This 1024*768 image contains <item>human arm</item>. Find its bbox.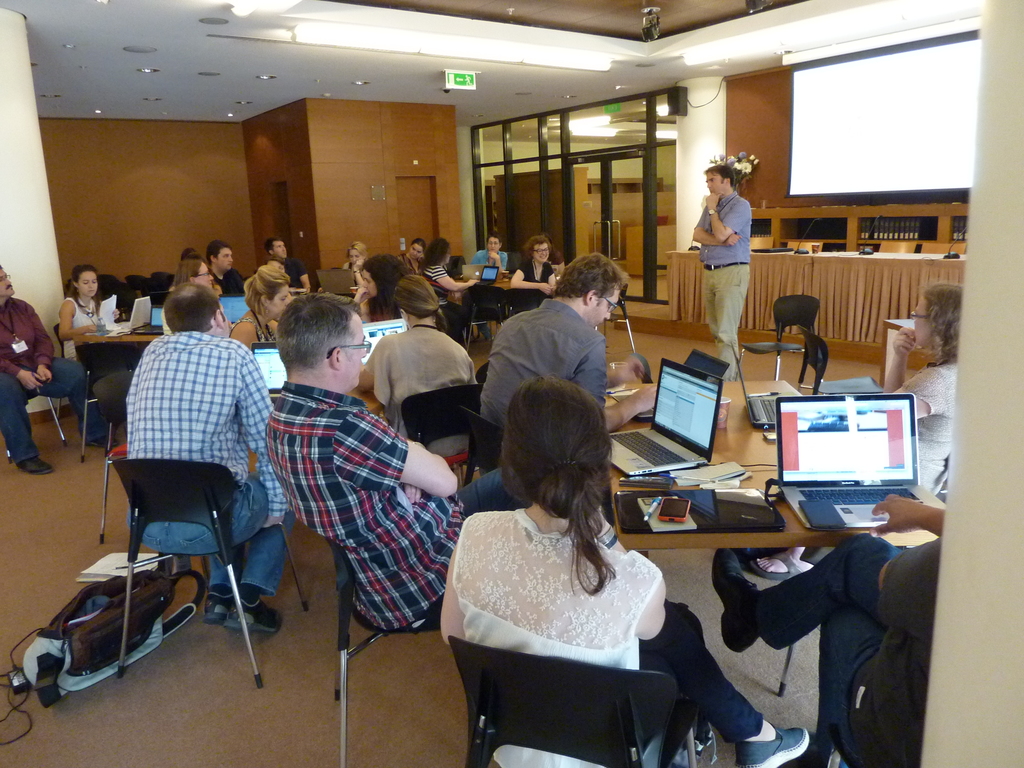
l=242, t=352, r=305, b=532.
